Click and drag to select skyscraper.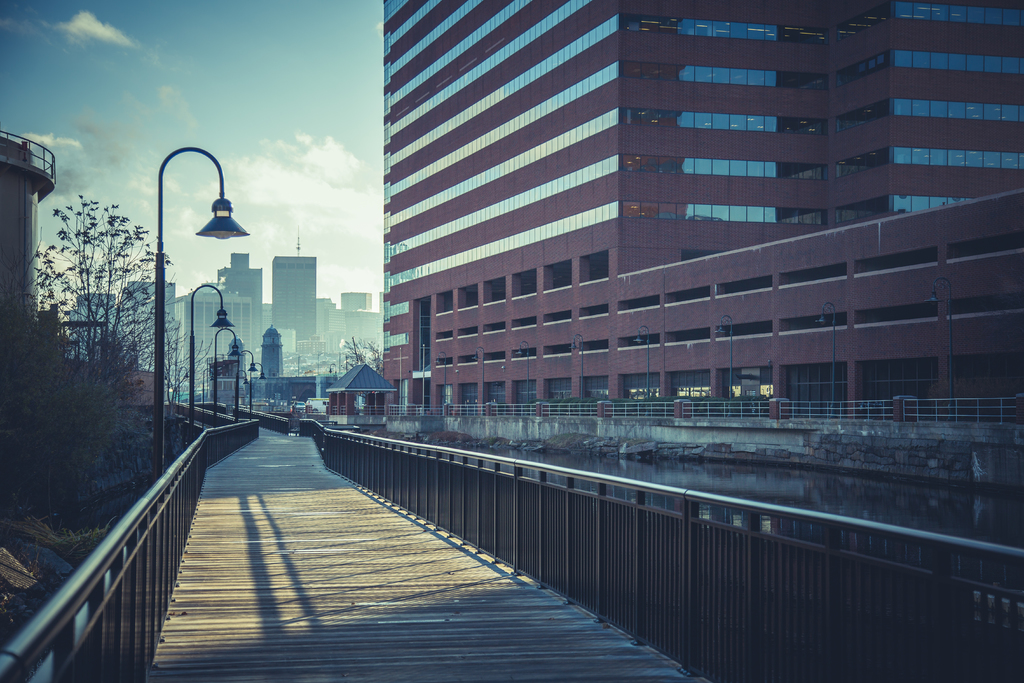
Selection: bbox(336, 288, 366, 311).
